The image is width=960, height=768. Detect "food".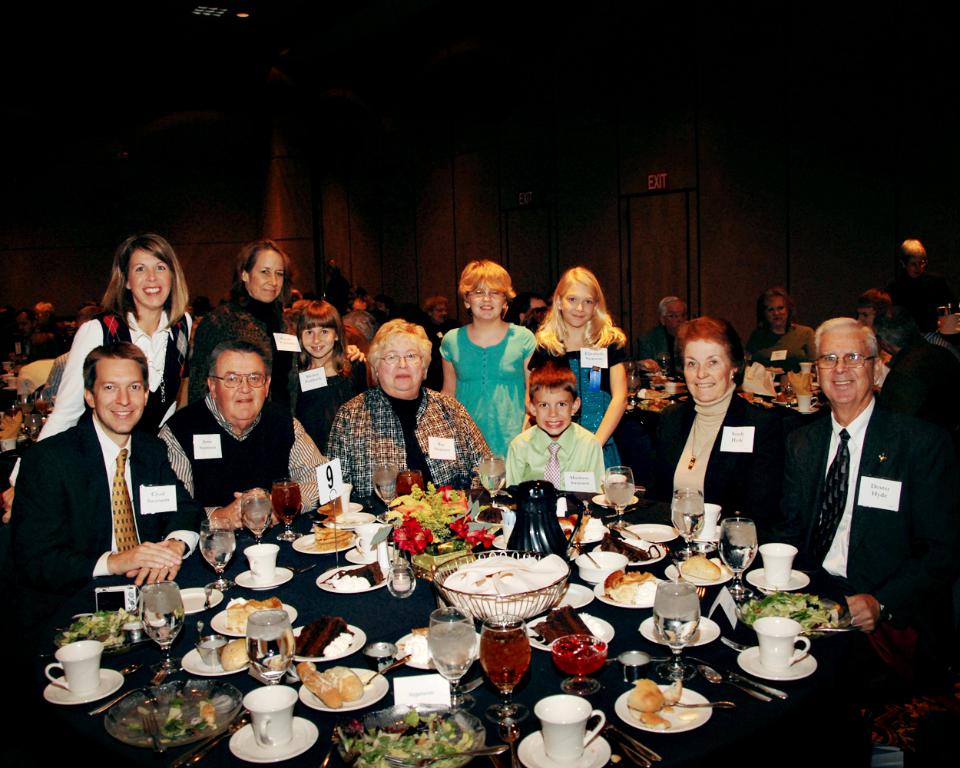
Detection: 220 635 252 671.
